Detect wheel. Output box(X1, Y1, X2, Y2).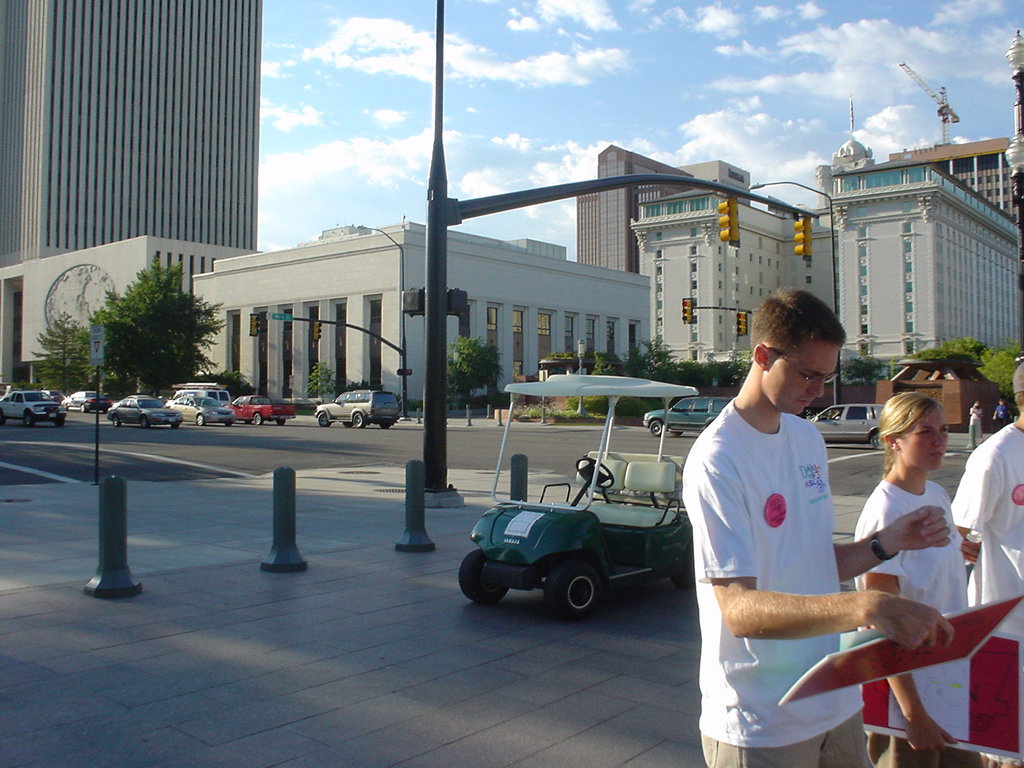
box(54, 418, 65, 426).
